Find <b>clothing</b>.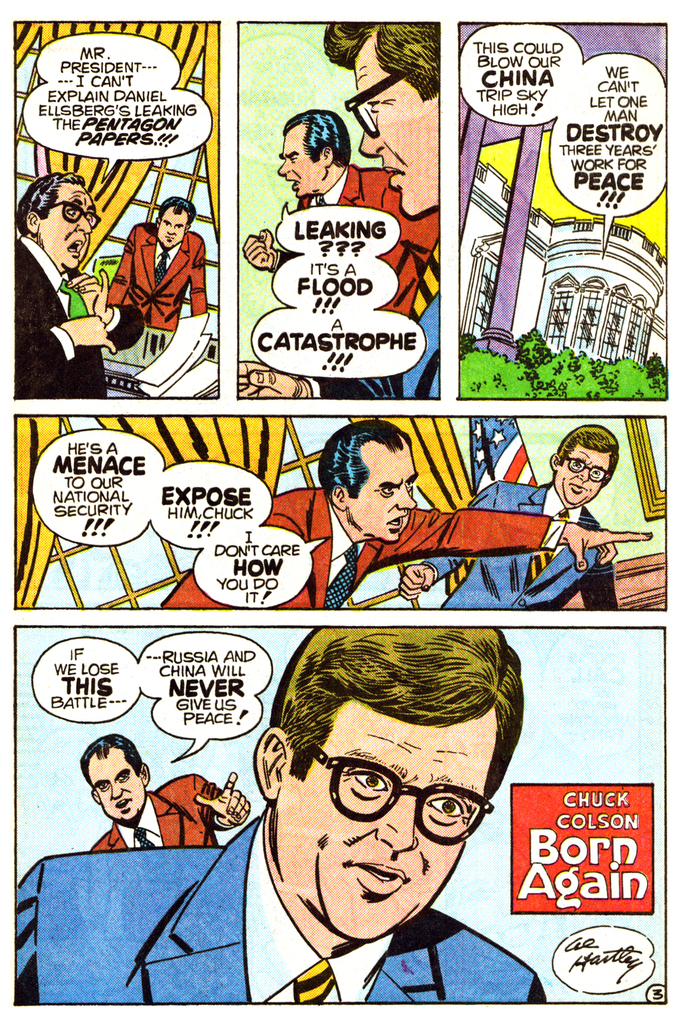
detection(168, 481, 552, 638).
